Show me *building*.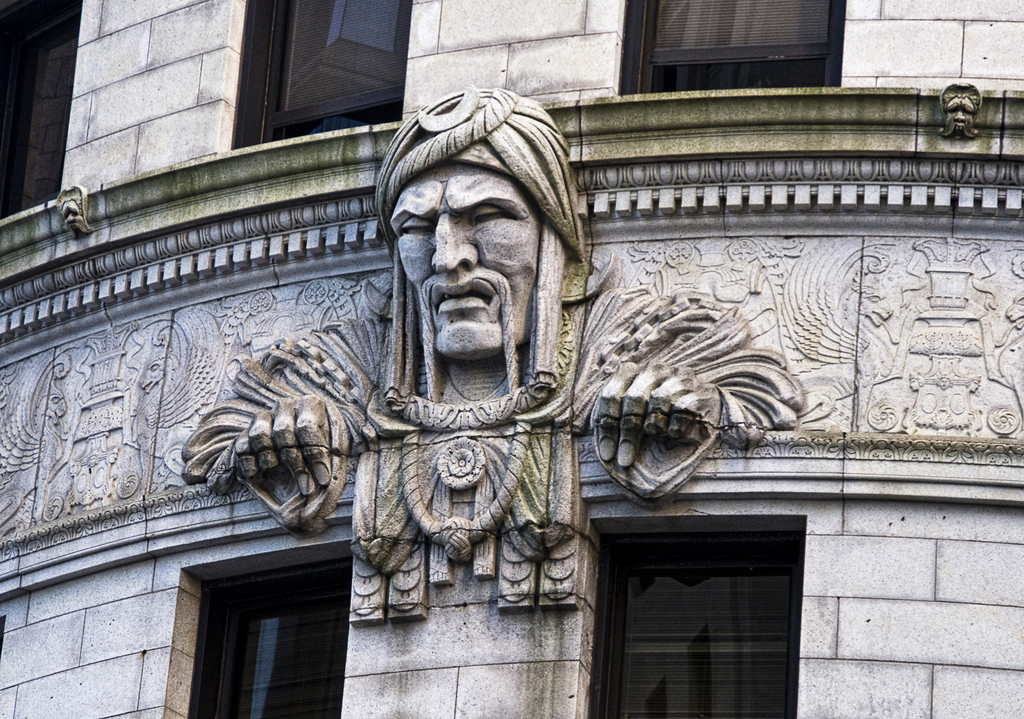
*building* is here: 0,0,1023,718.
